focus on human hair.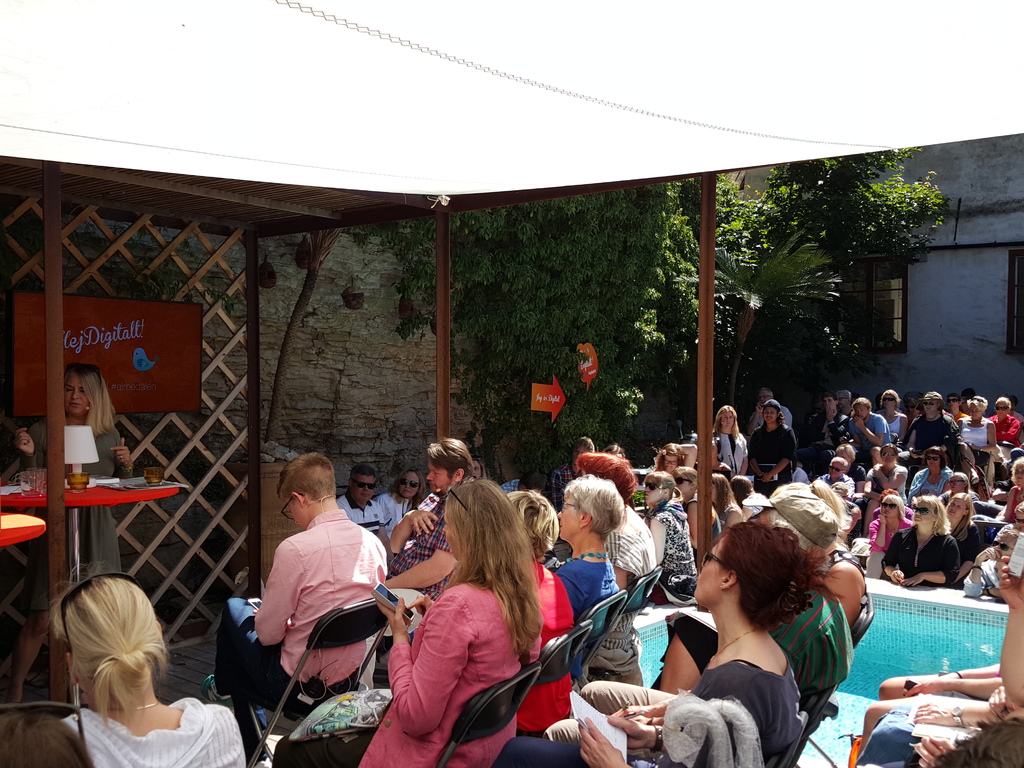
Focused at x1=851 y1=396 x2=871 y2=406.
